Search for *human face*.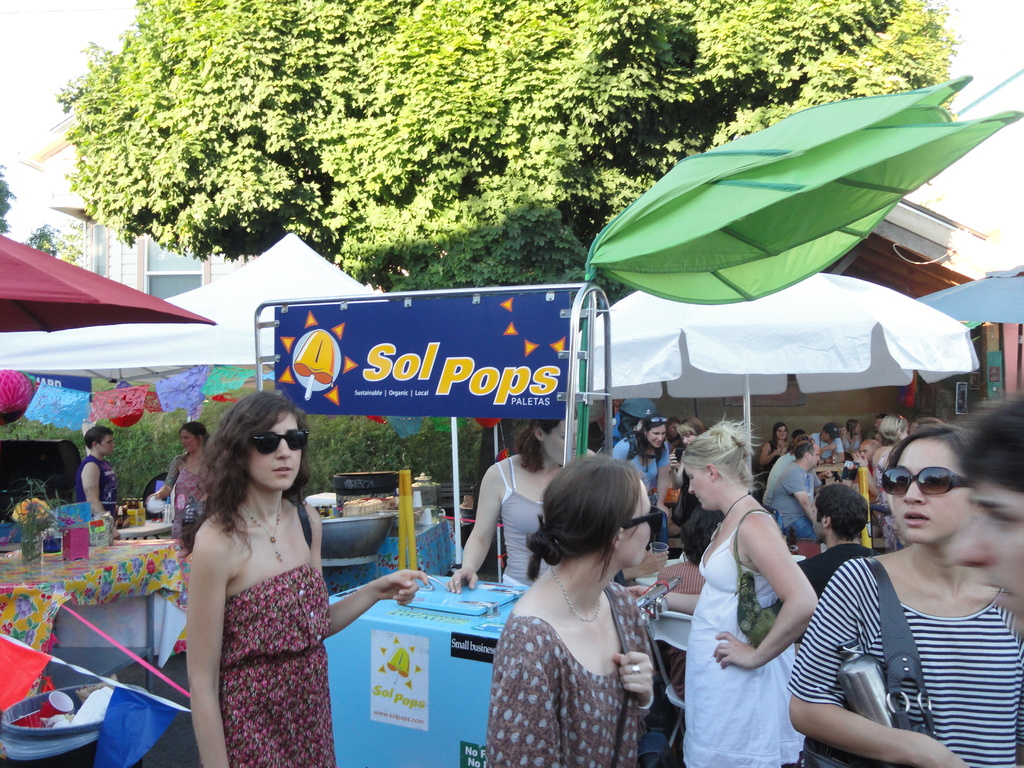
Found at rect(687, 461, 719, 507).
